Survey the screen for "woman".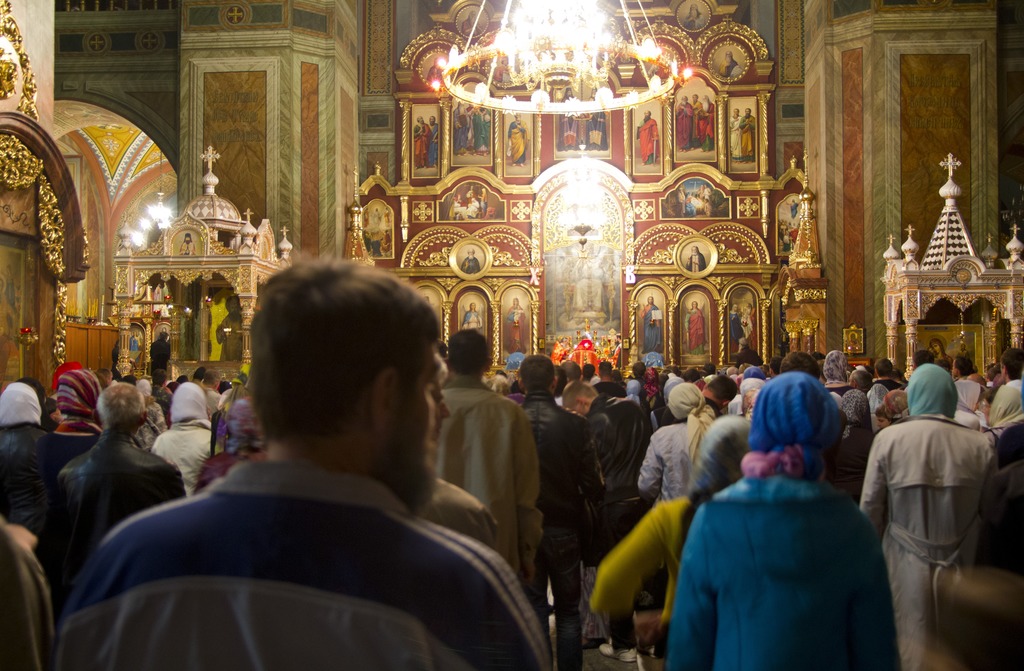
Survey found: (x1=661, y1=369, x2=899, y2=670).
